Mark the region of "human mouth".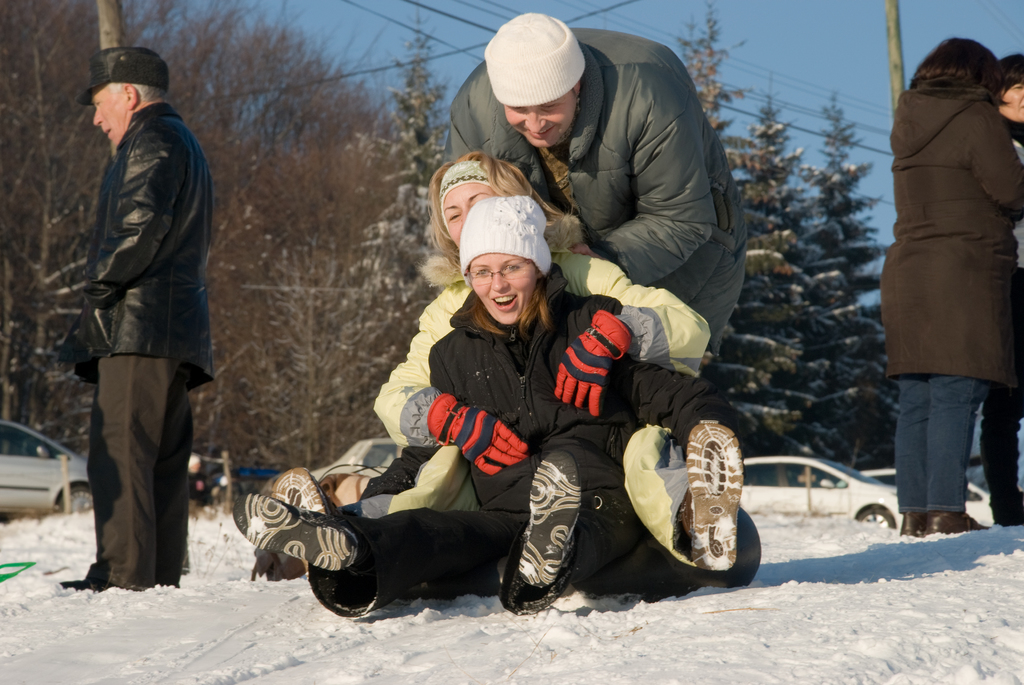
Region: [492,295,515,308].
